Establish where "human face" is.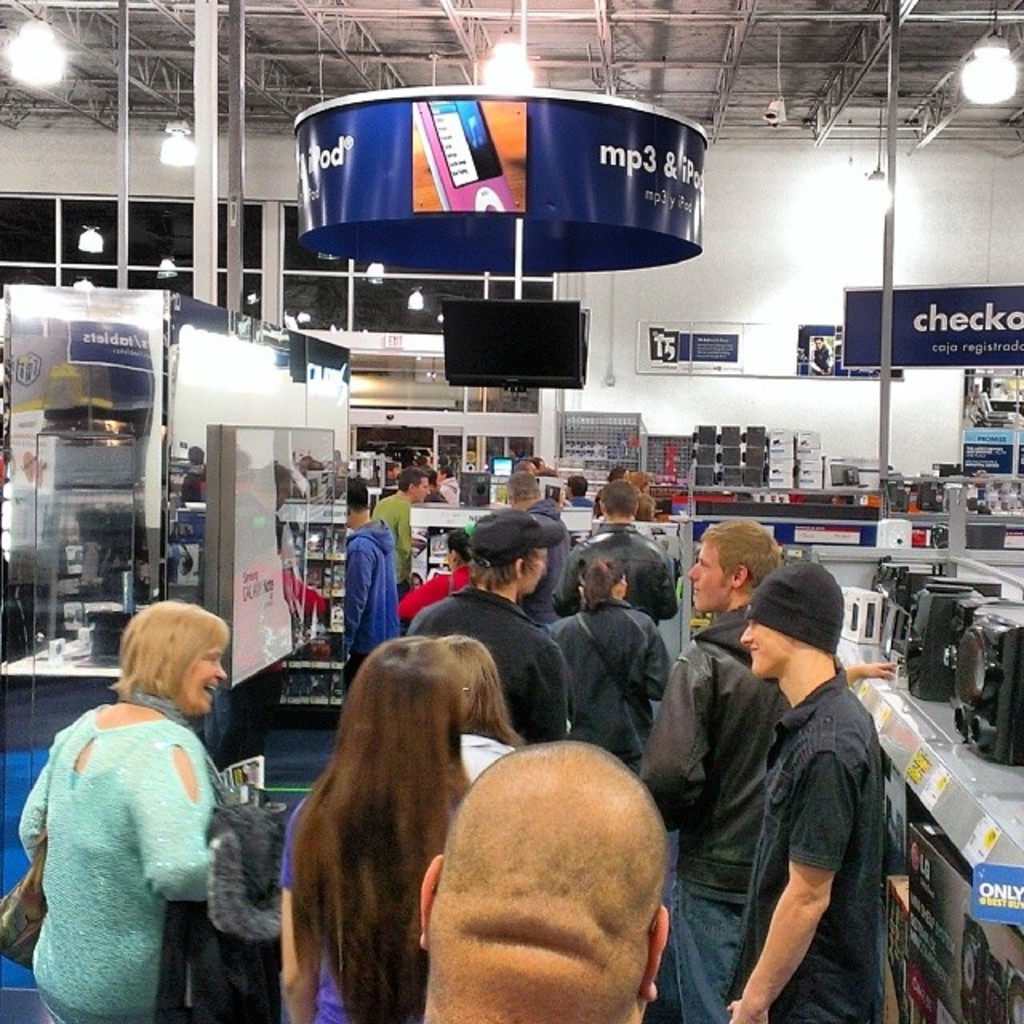
Established at bbox=[685, 539, 738, 608].
